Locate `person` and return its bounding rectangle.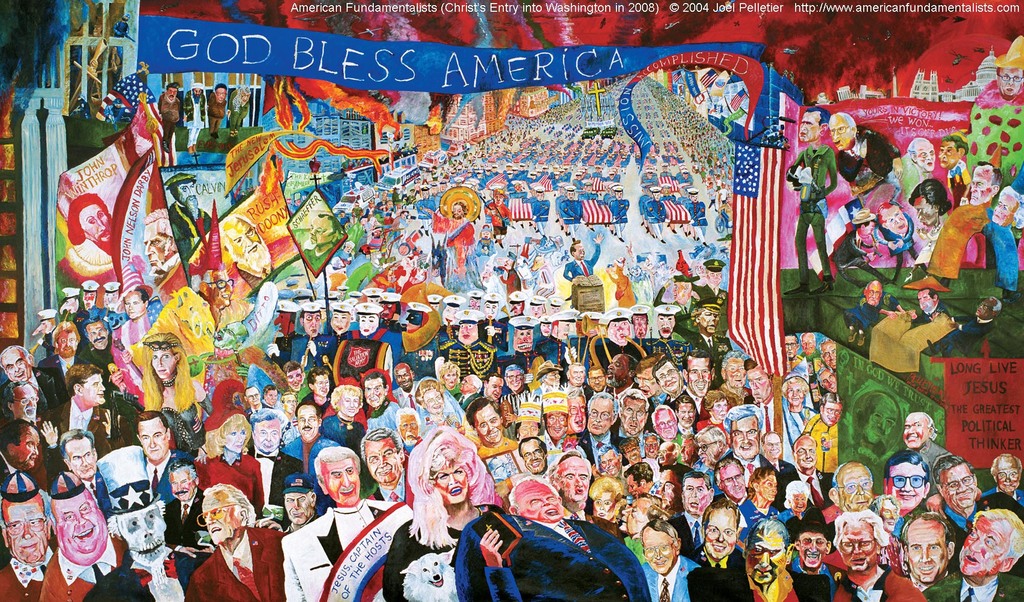
(275, 472, 327, 533).
